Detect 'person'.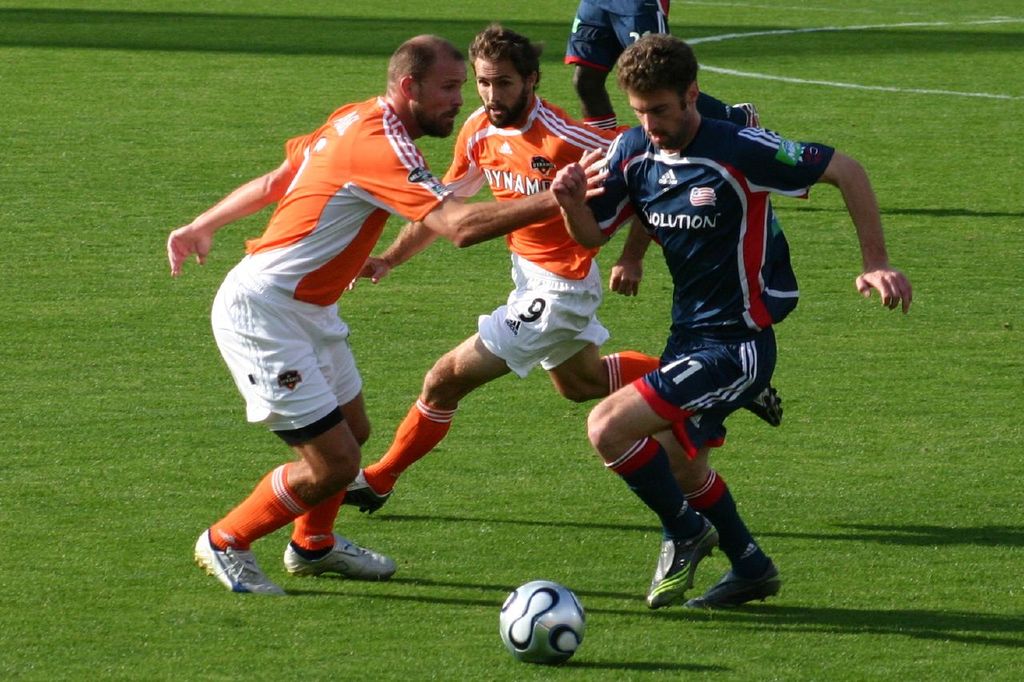
Detected at crop(338, 26, 783, 516).
